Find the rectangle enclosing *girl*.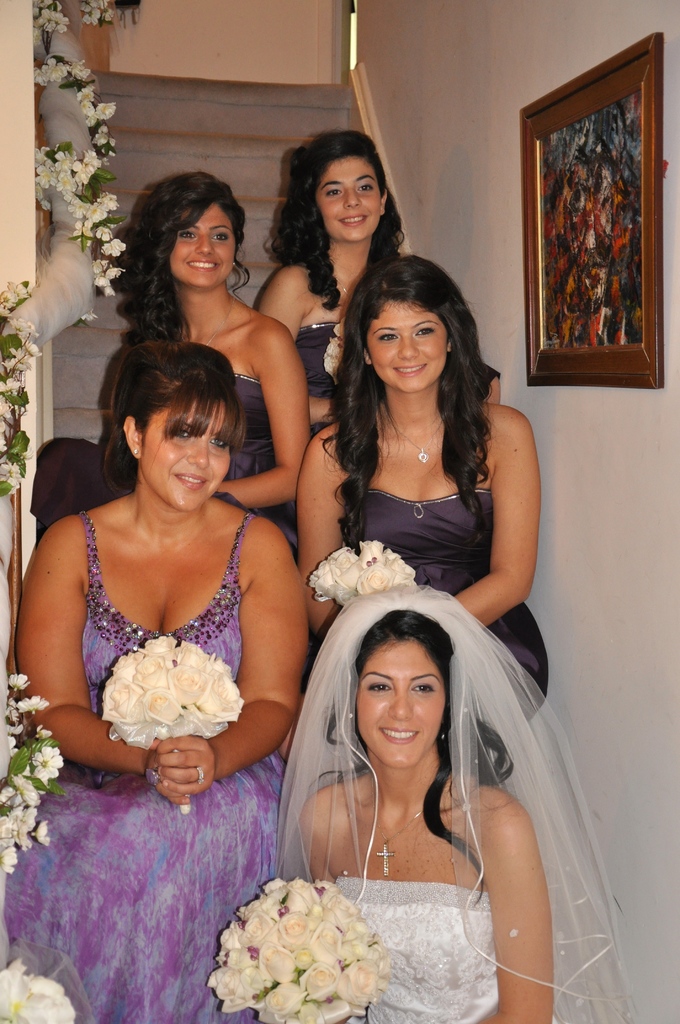
left=252, top=130, right=404, bottom=435.
